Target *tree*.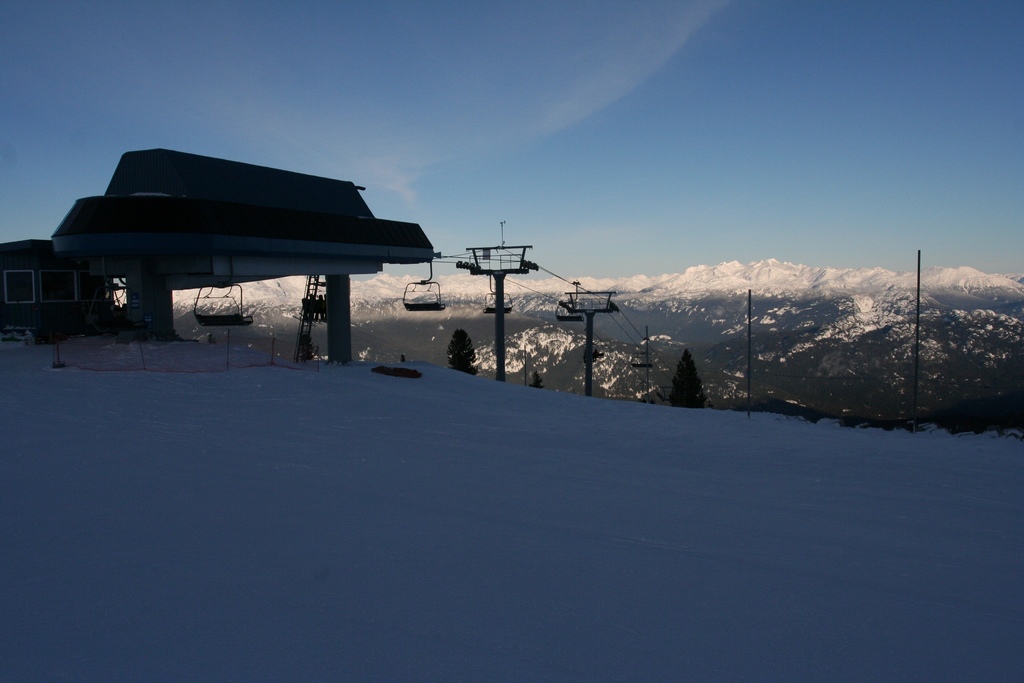
Target region: x1=436, y1=327, x2=481, y2=379.
